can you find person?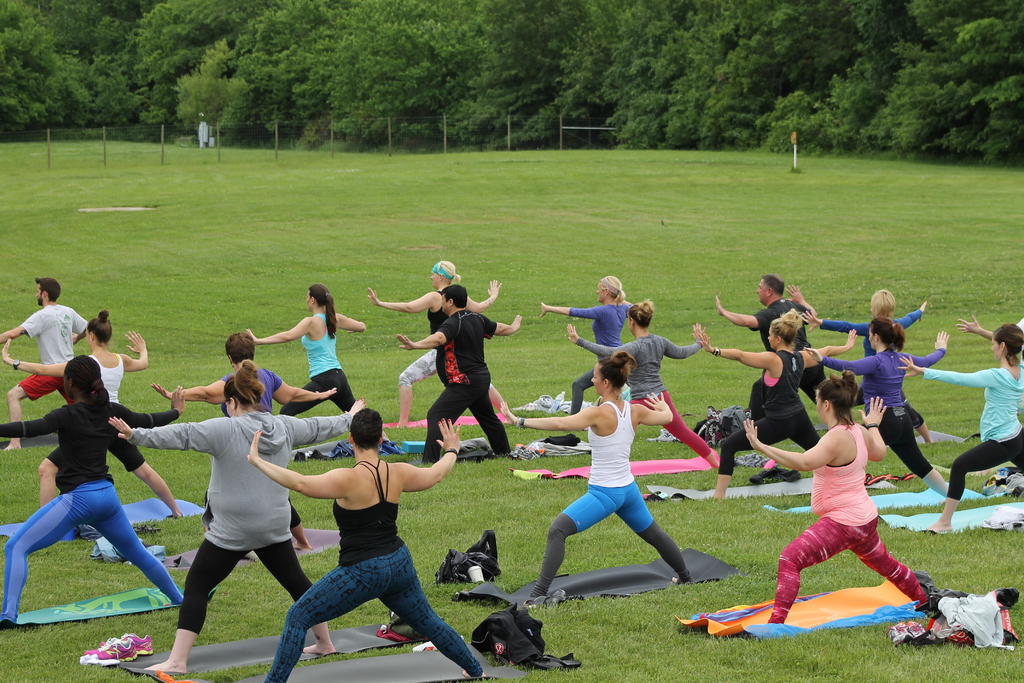
Yes, bounding box: (153, 330, 338, 552).
